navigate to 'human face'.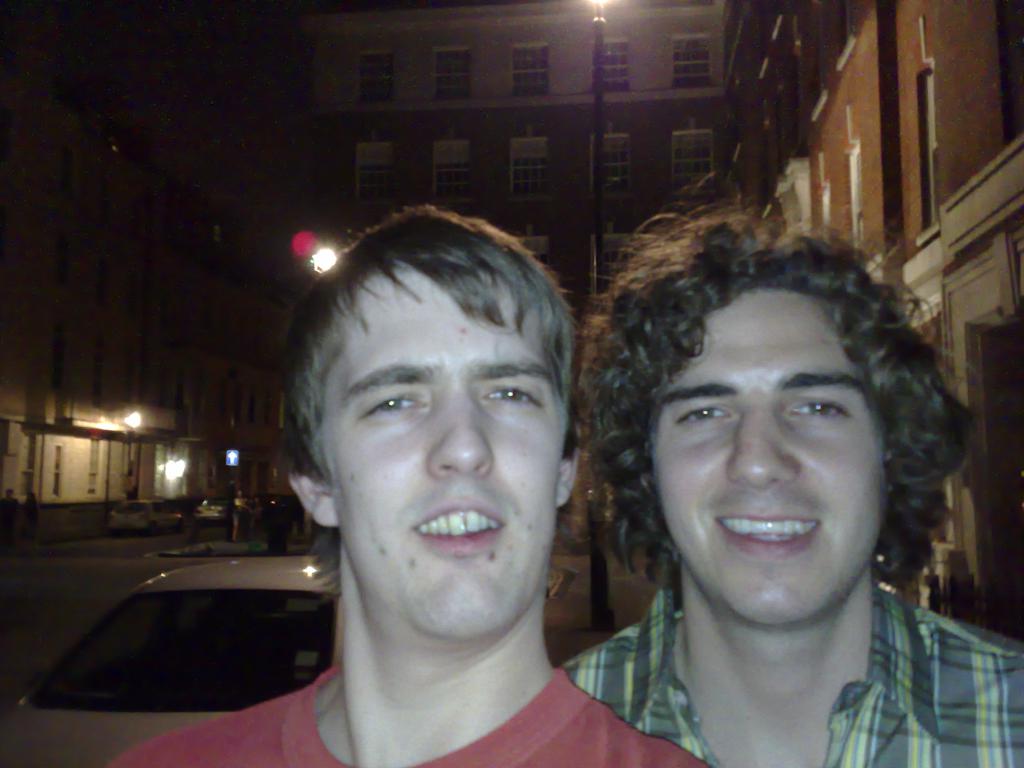
Navigation target: <region>296, 250, 575, 634</region>.
